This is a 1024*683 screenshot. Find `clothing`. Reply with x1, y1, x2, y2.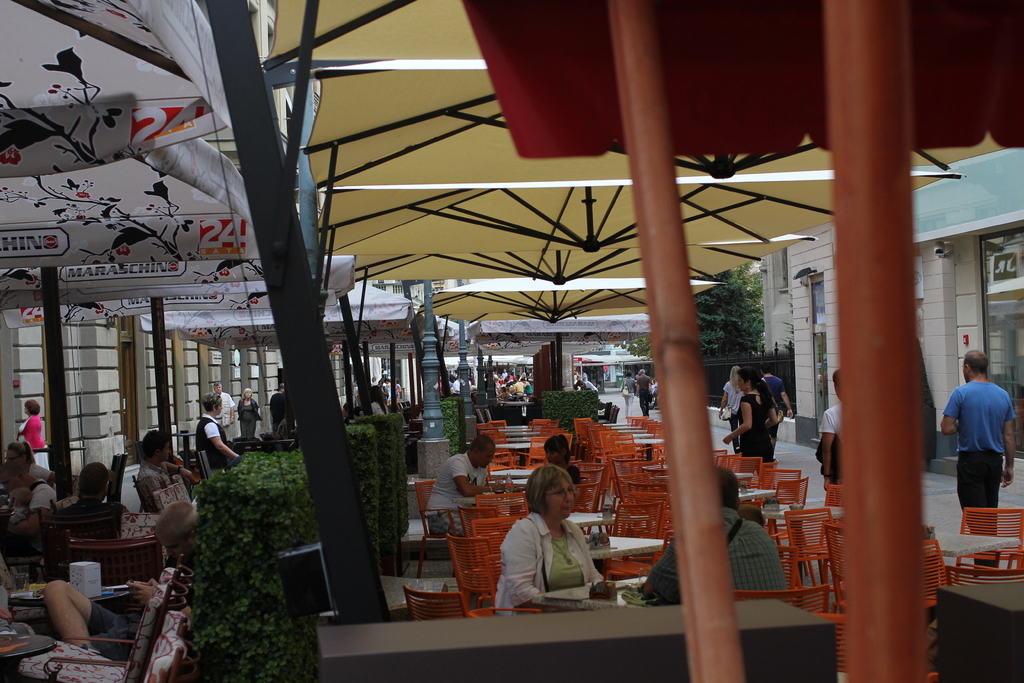
191, 415, 225, 468.
